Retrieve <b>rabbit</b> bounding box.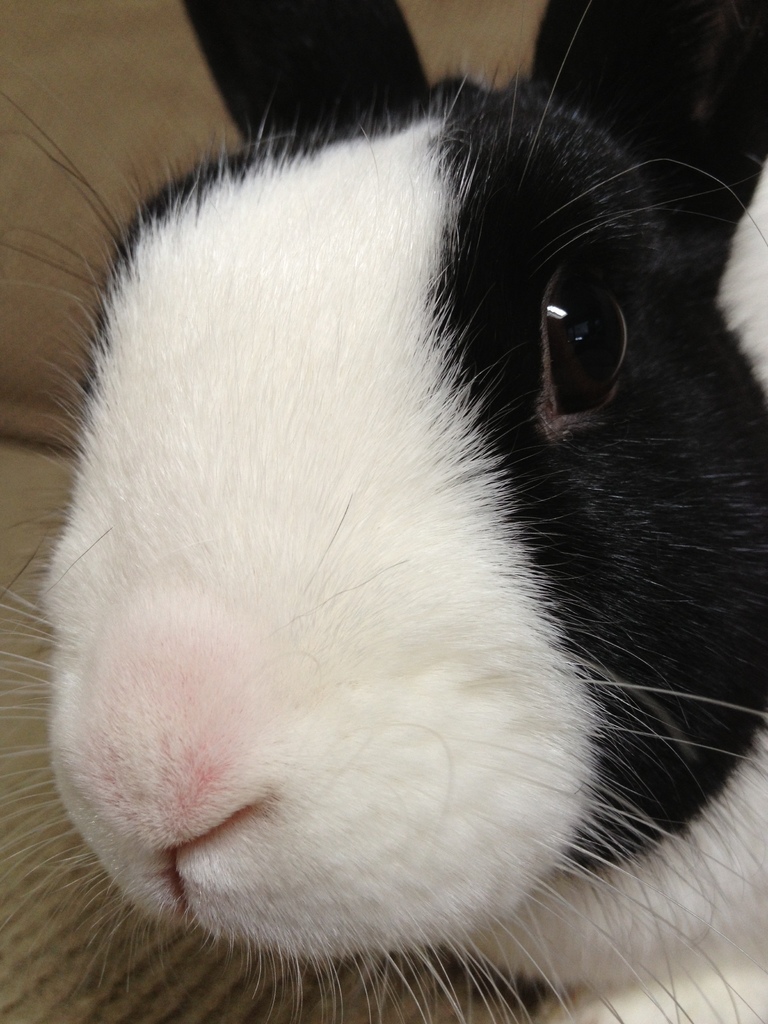
Bounding box: BBox(0, 0, 767, 1023).
